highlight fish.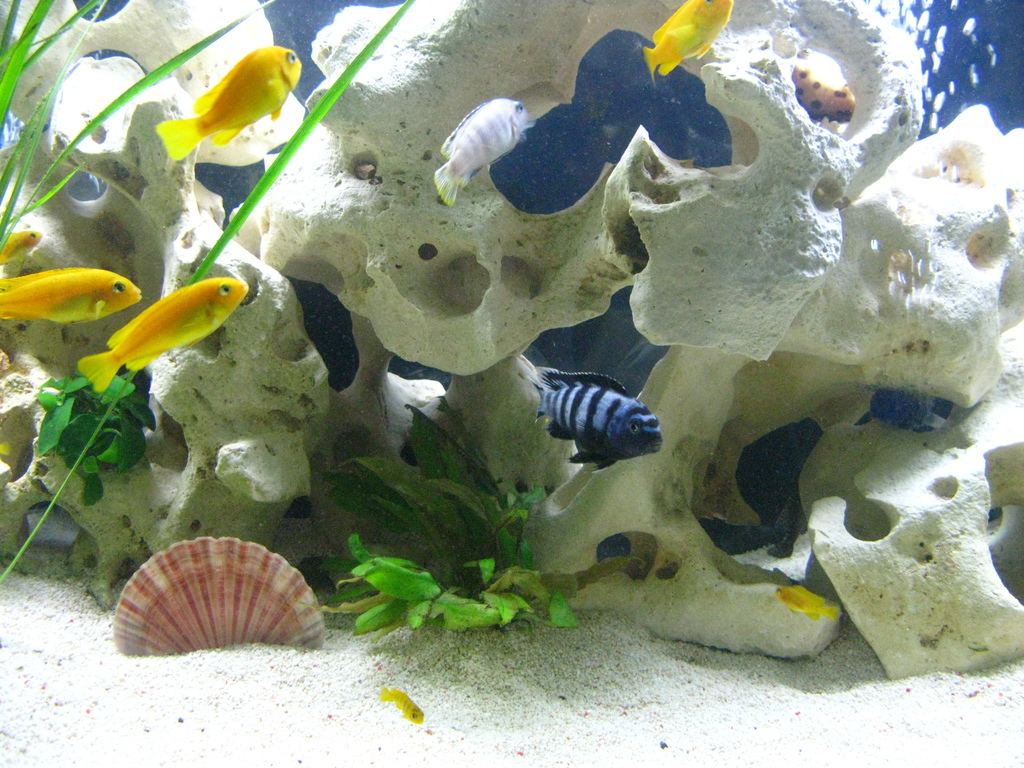
Highlighted region: Rect(438, 100, 529, 208).
